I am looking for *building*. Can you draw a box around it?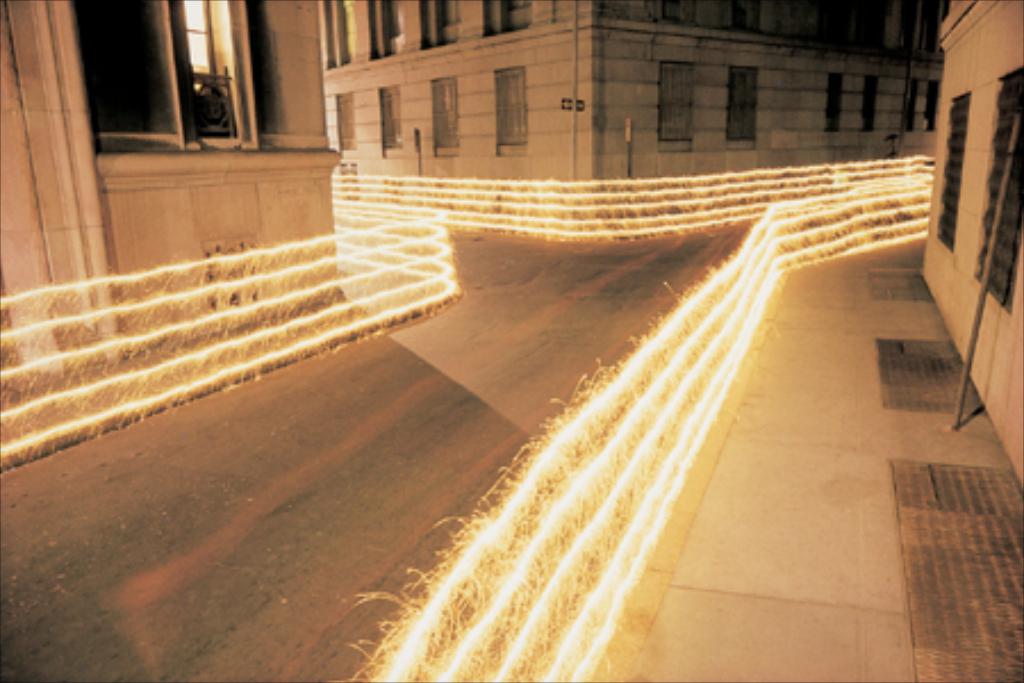
Sure, the bounding box is <region>0, 0, 339, 371</region>.
